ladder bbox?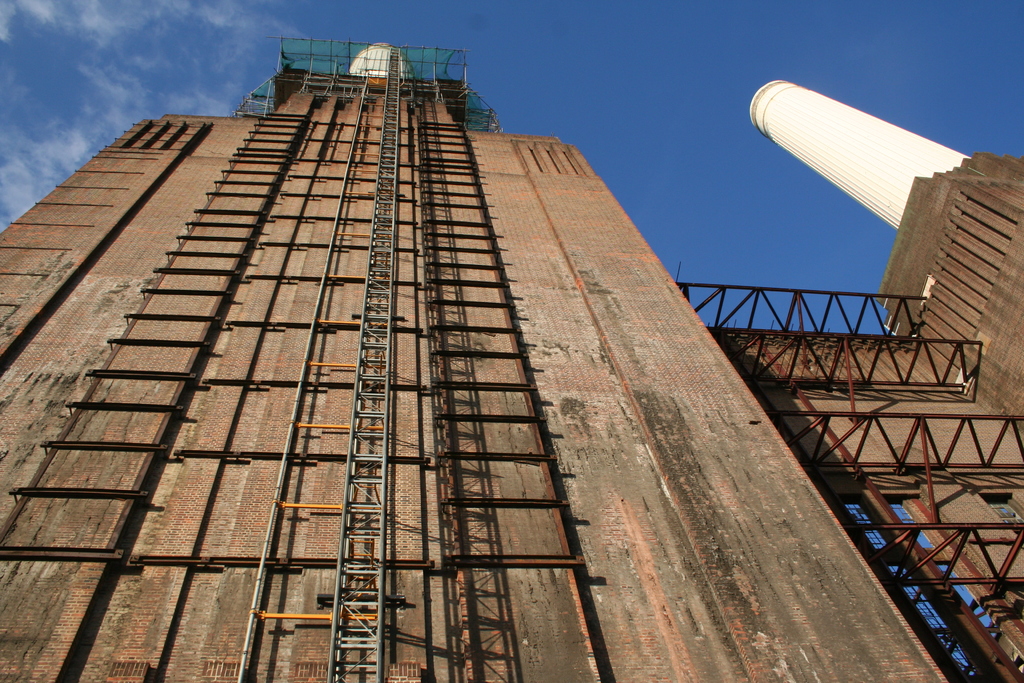
select_region(329, 45, 400, 682)
